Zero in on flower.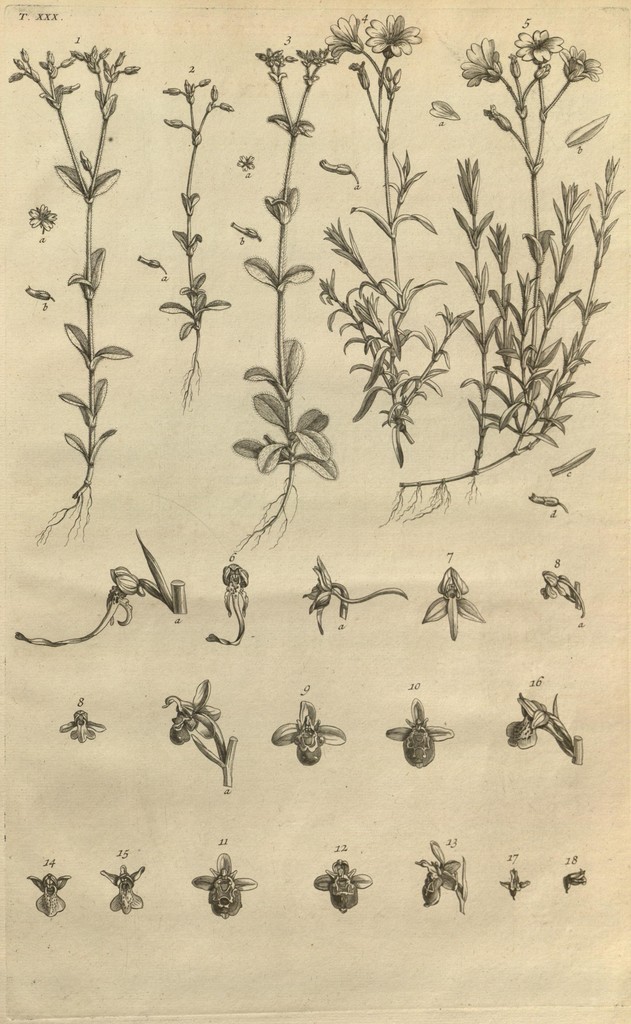
Zeroed in: <region>161, 678, 220, 746</region>.
